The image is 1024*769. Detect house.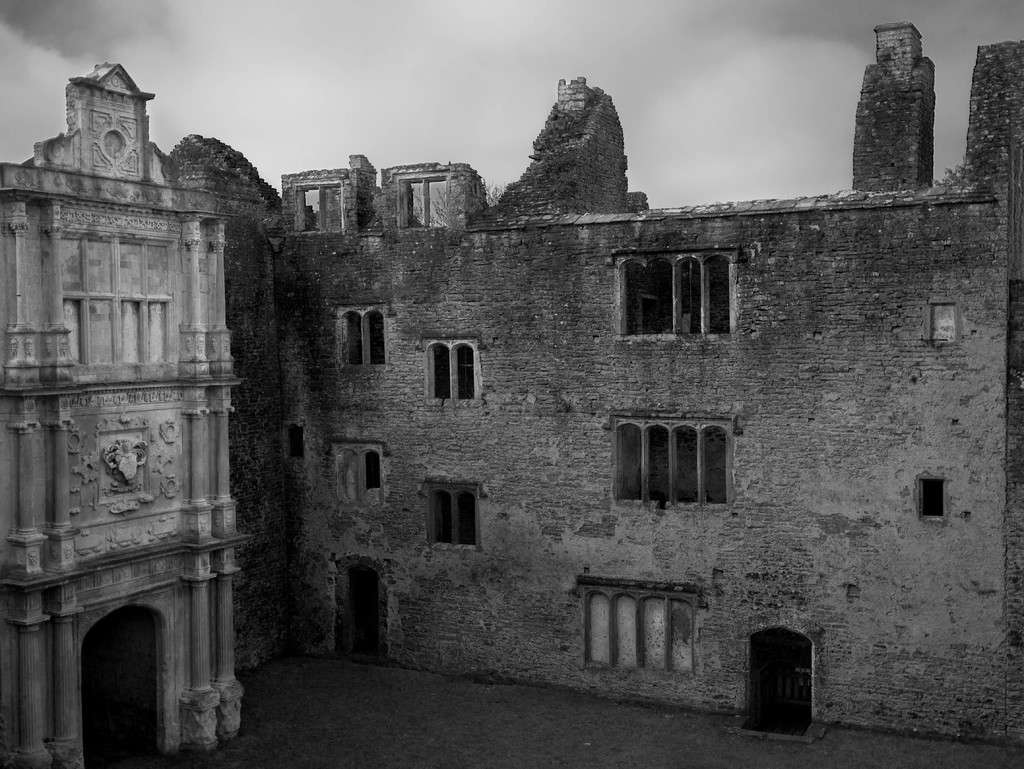
Detection: l=145, t=82, r=1000, b=713.
